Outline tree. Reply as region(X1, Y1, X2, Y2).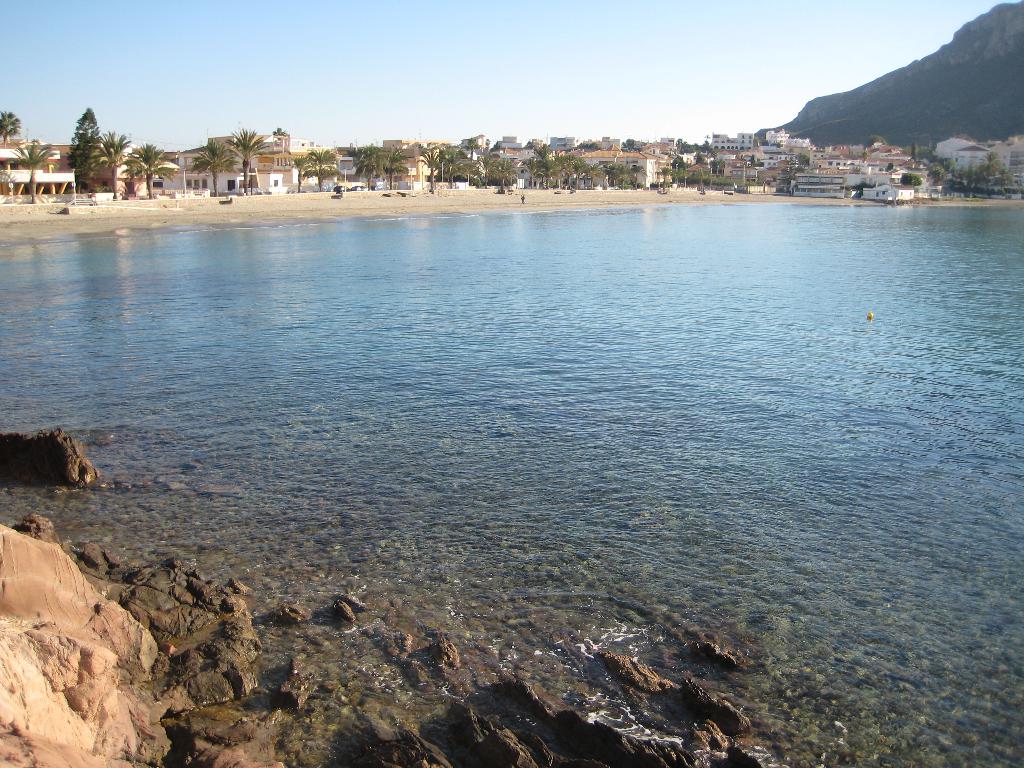
region(345, 140, 382, 189).
